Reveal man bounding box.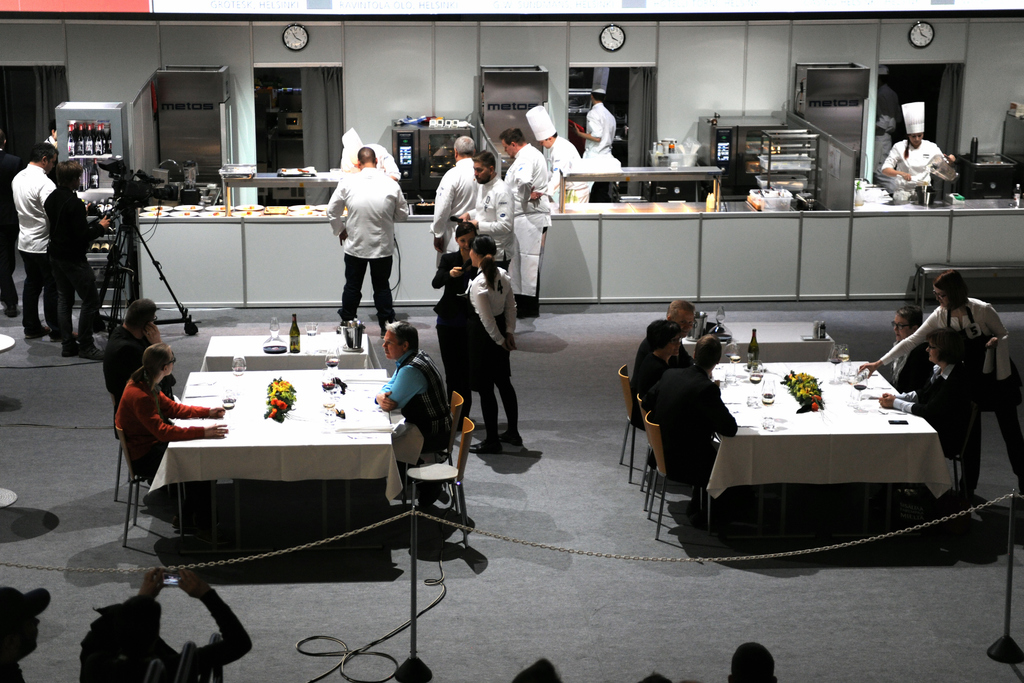
Revealed: Rect(17, 142, 54, 330).
